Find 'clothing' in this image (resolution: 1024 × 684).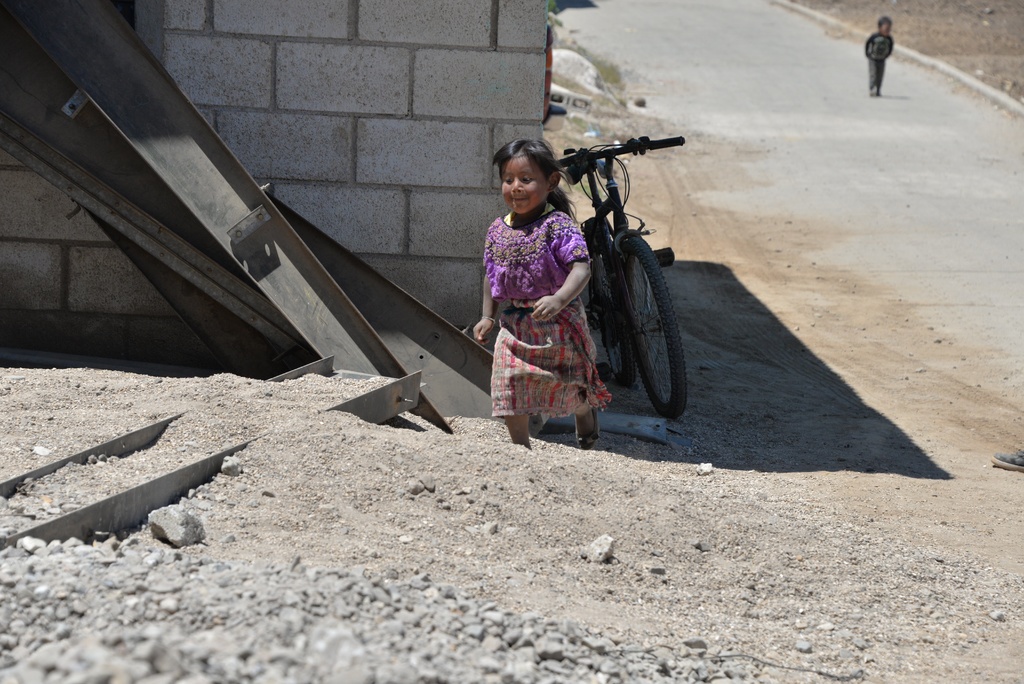
BBox(481, 173, 609, 437).
